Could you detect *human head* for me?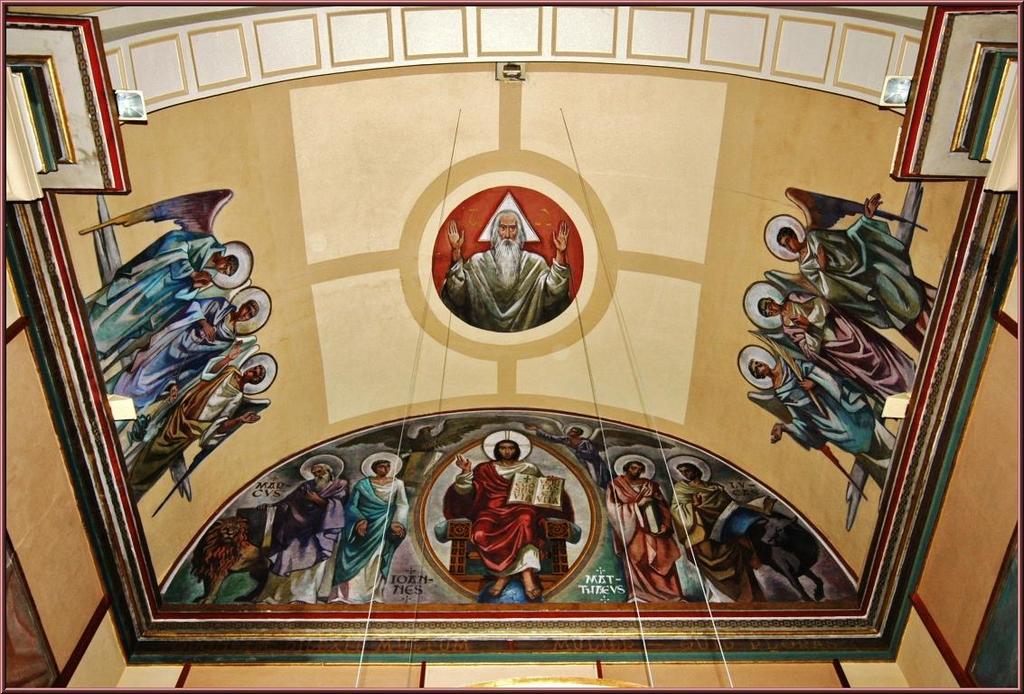
Detection result: (x1=491, y1=208, x2=532, y2=289).
